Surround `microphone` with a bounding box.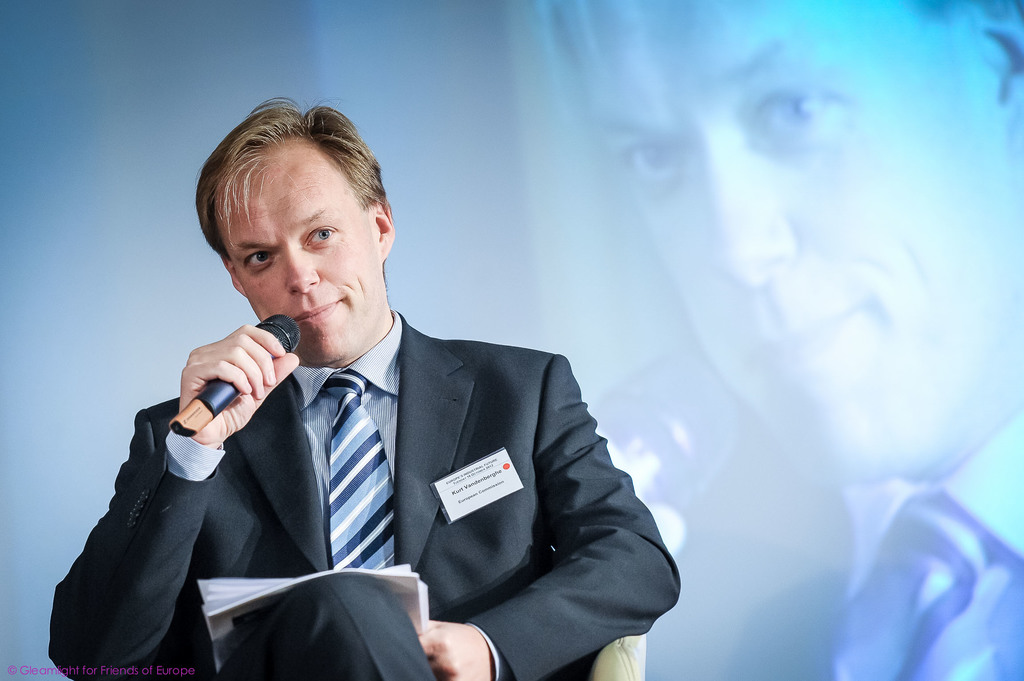
detection(159, 317, 304, 444).
